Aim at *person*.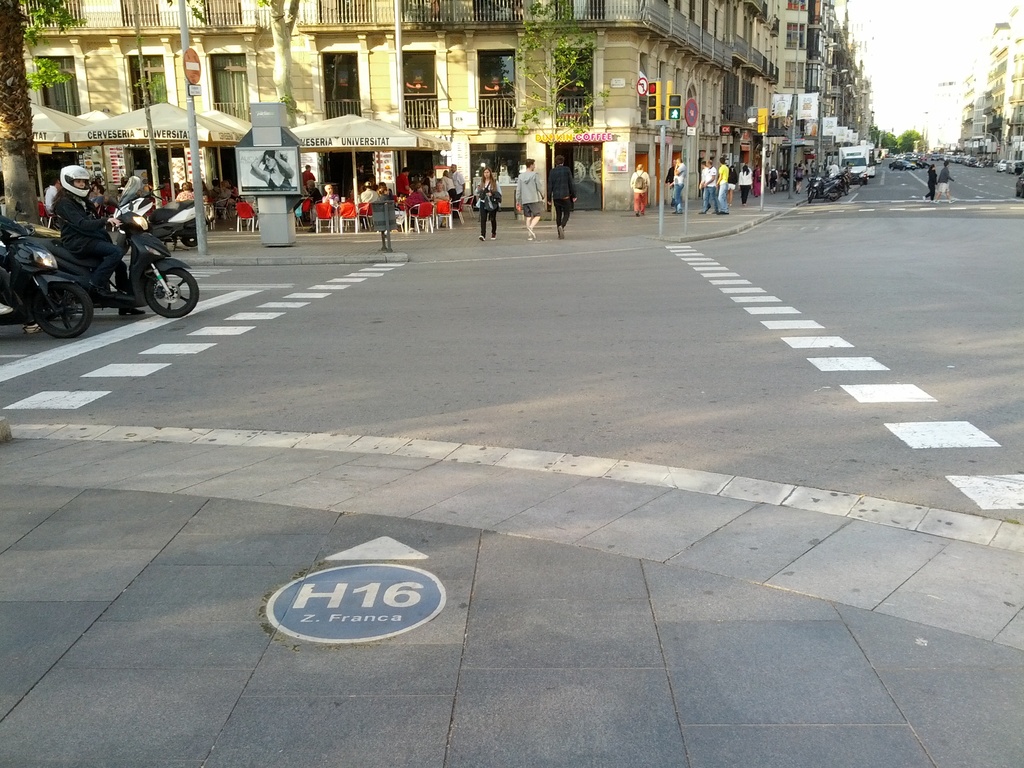
Aimed at (left=794, top=163, right=803, bottom=193).
